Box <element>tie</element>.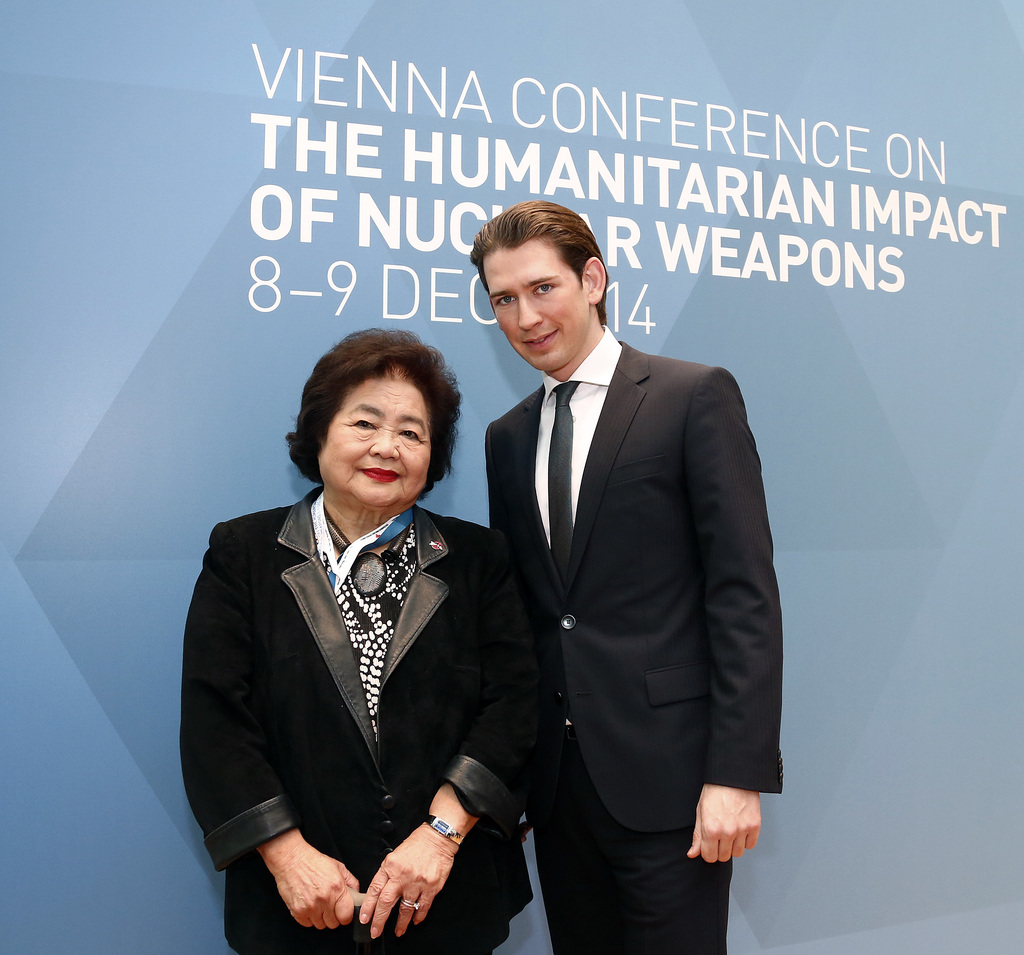
[549,377,583,588].
